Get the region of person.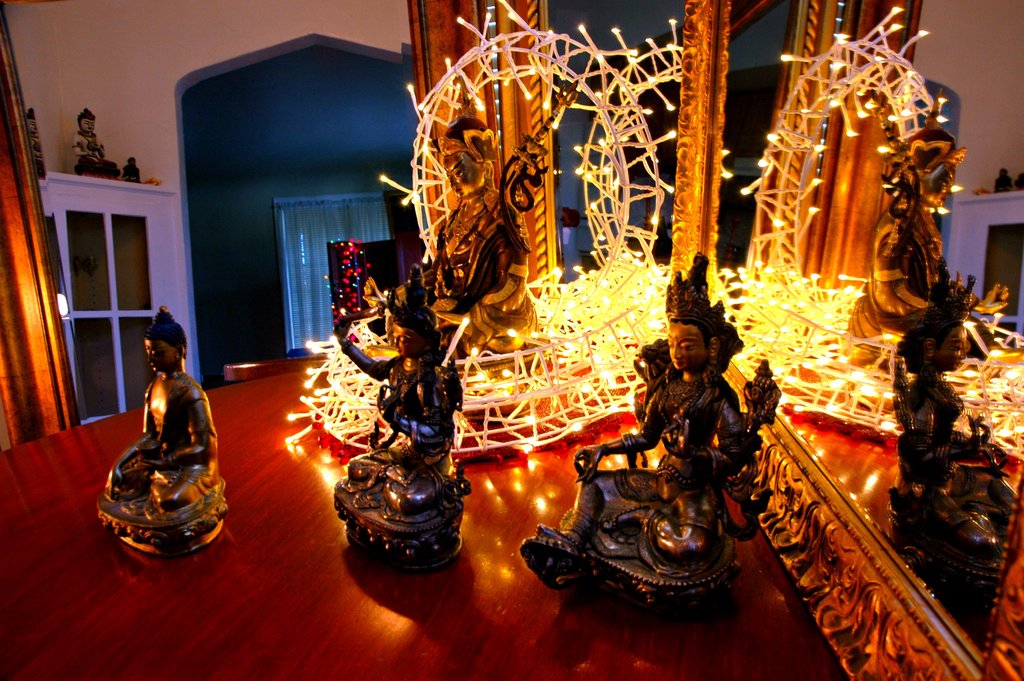
detection(845, 86, 1002, 363).
